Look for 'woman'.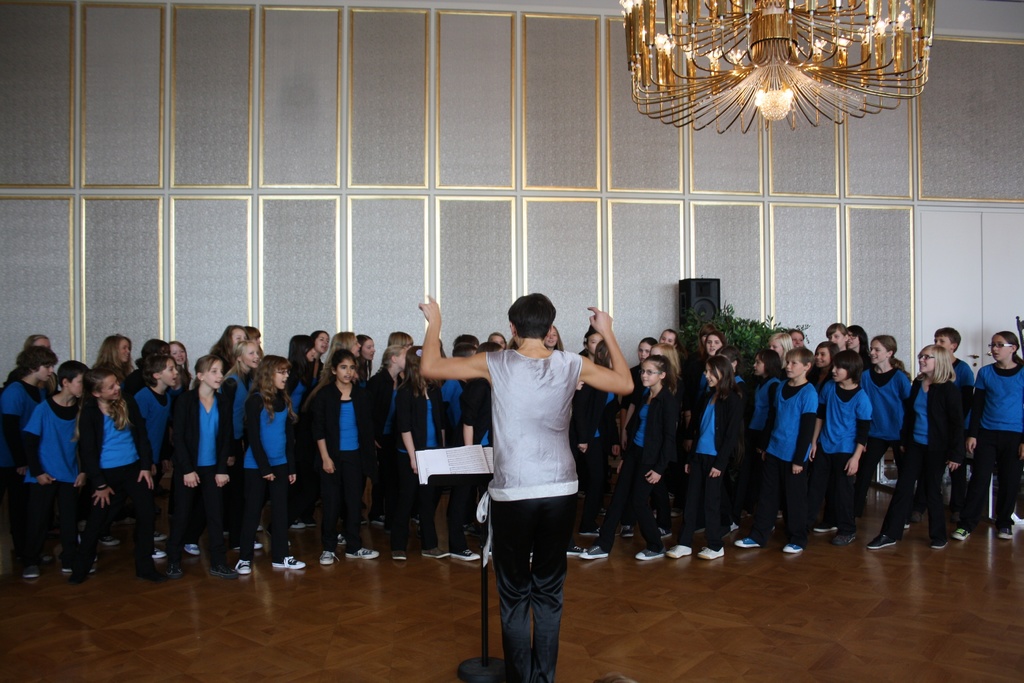
Found: bbox=[859, 338, 916, 518].
